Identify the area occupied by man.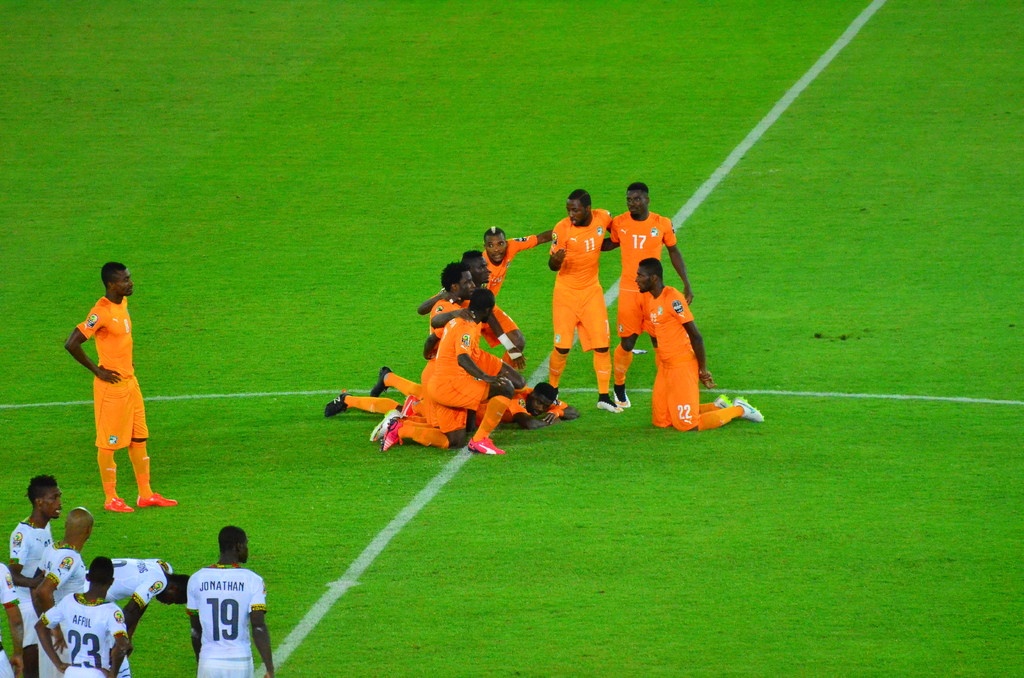
Area: l=632, t=255, r=767, b=432.
